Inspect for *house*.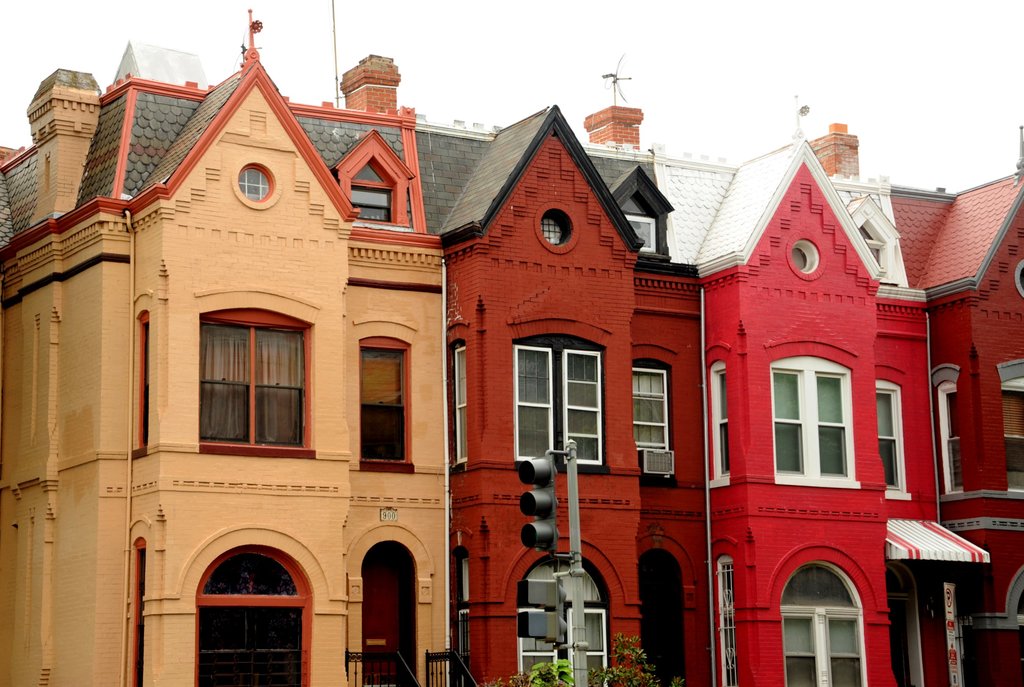
Inspection: l=20, t=44, r=979, b=686.
